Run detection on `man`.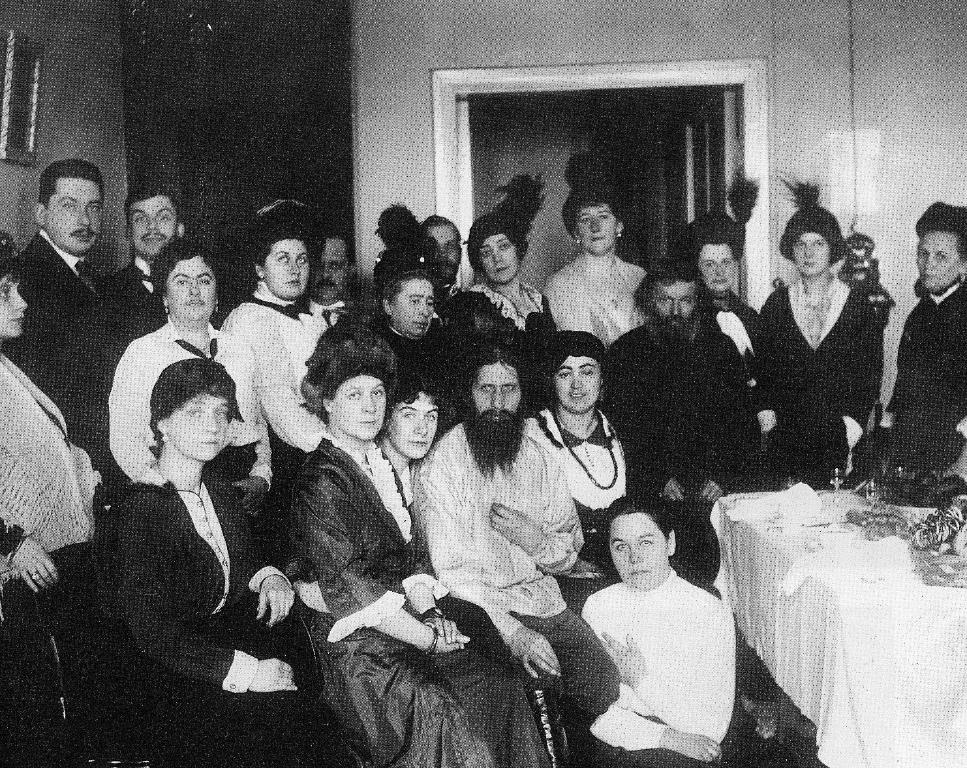
Result: [left=1, top=153, right=132, bottom=462].
